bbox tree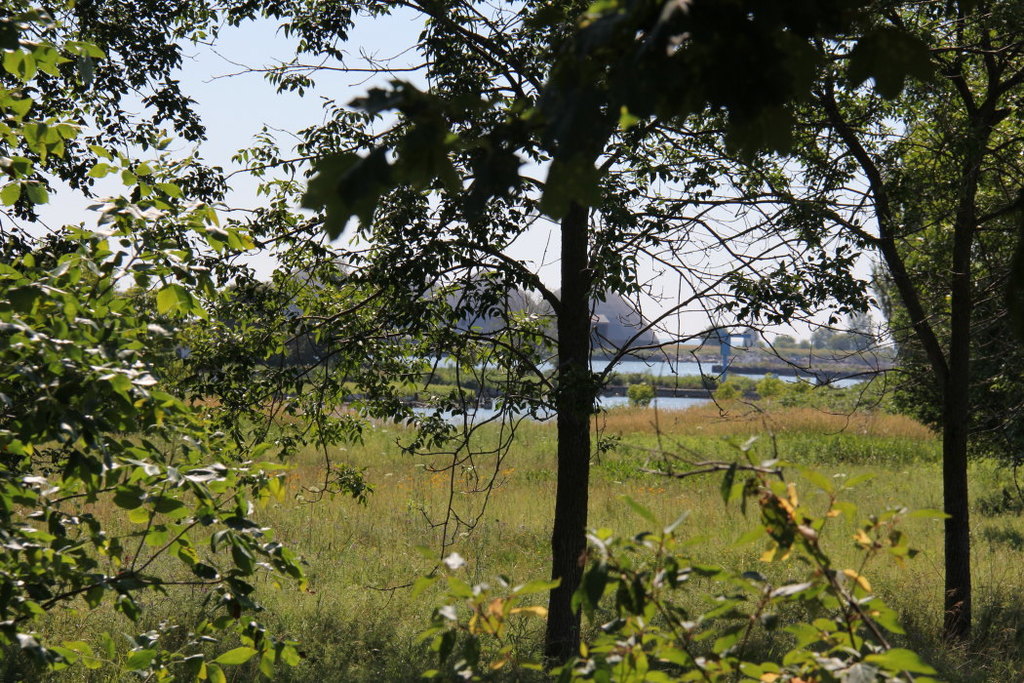
[205,0,888,682]
